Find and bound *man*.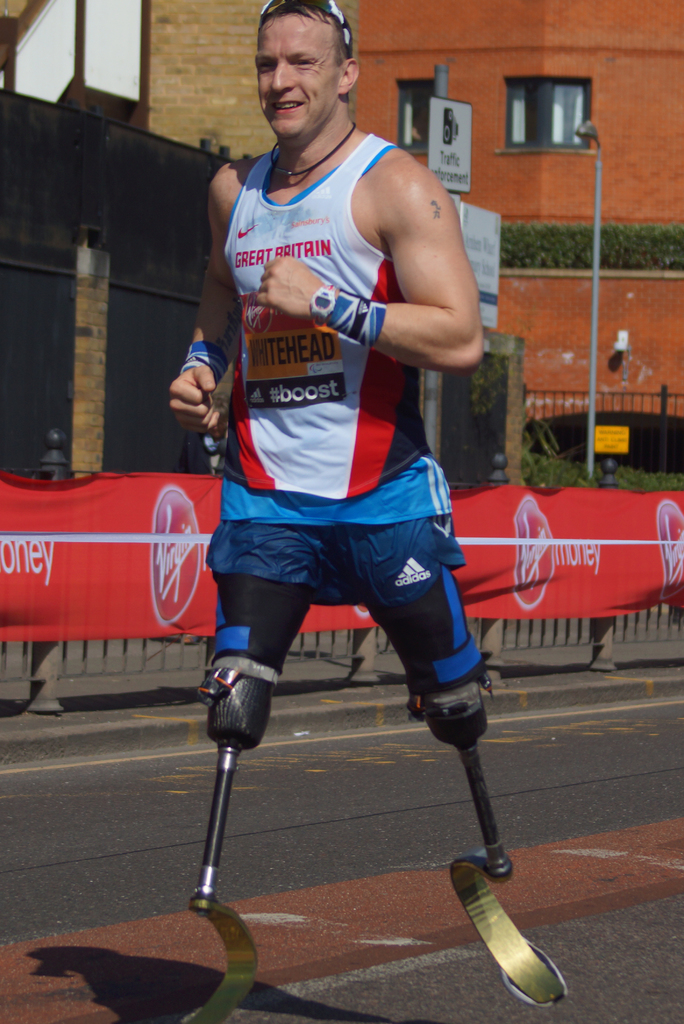
Bound: region(174, 20, 506, 979).
